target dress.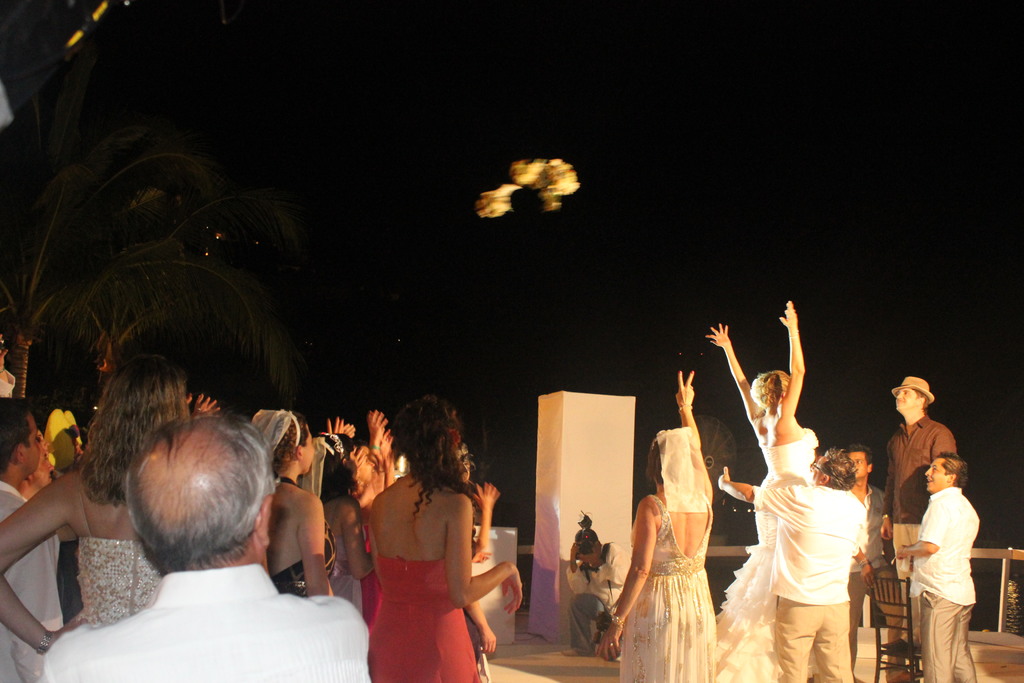
Target region: (x1=715, y1=427, x2=819, y2=682).
